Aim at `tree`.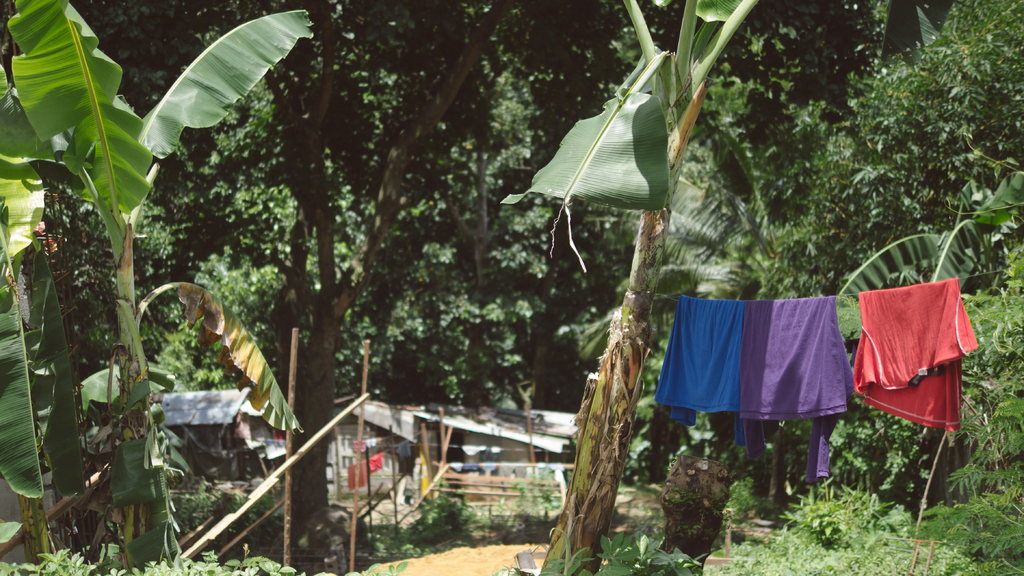
Aimed at 502:0:950:575.
